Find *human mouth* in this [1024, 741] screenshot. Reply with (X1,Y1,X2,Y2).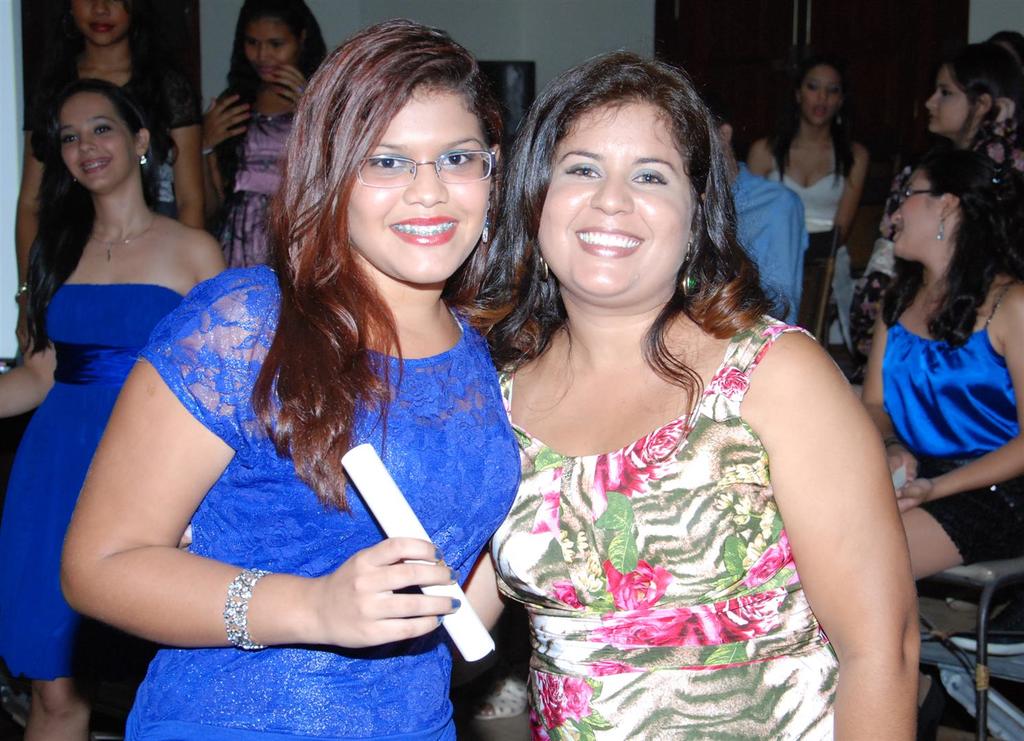
(89,23,112,34).
